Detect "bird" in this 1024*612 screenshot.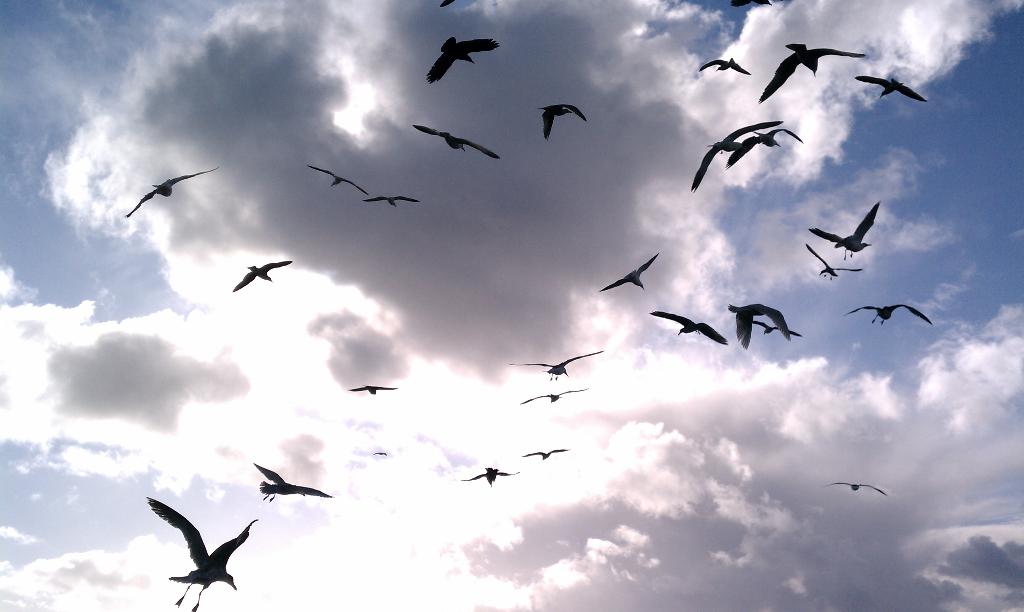
Detection: 438:0:455:10.
